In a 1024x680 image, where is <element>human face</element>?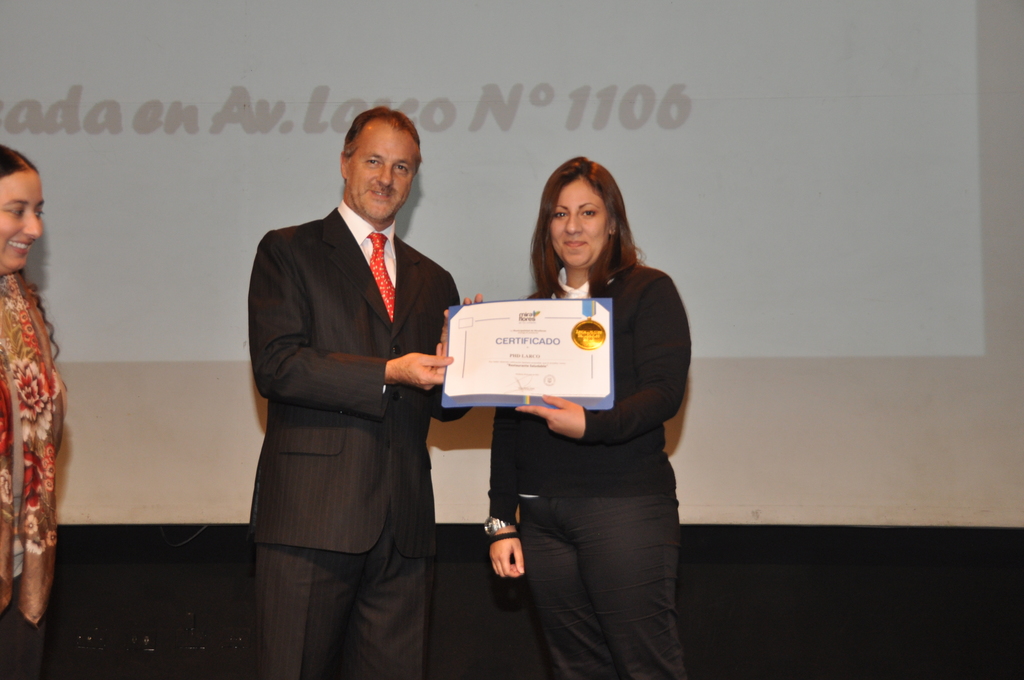
bbox=(549, 173, 611, 266).
